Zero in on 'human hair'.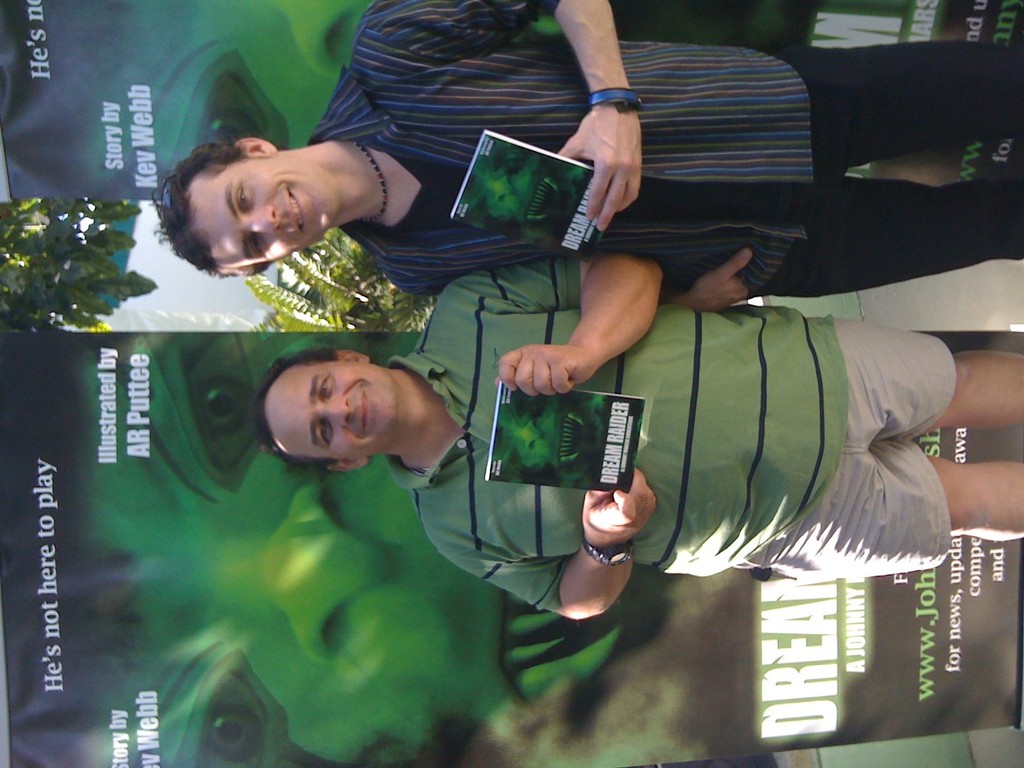
Zeroed in: [150,136,252,284].
